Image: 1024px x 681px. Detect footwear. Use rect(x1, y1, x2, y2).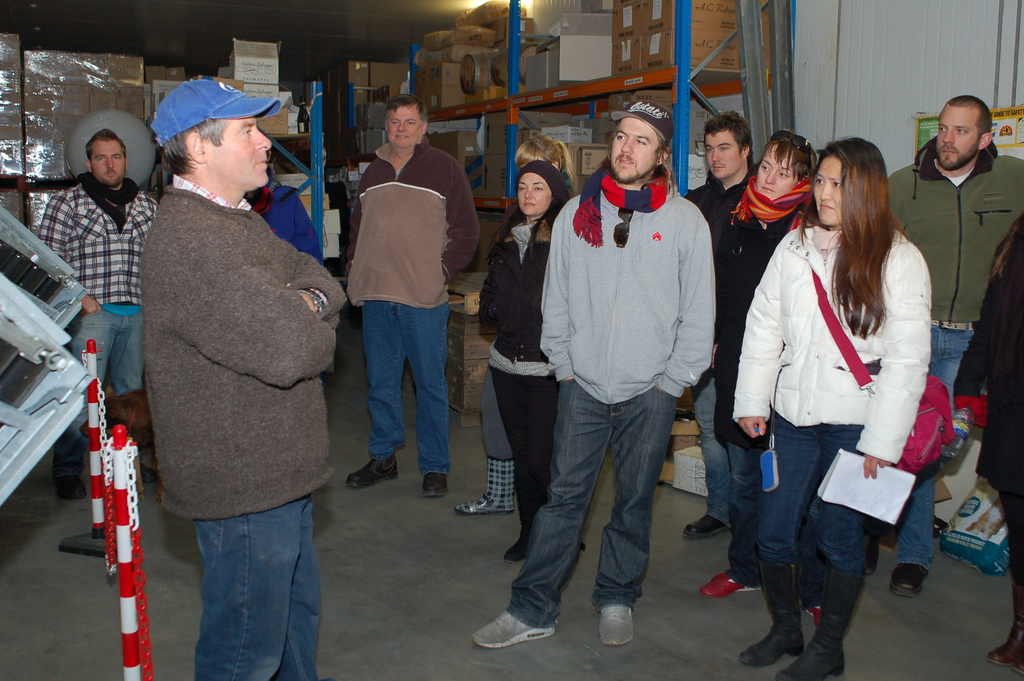
rect(593, 603, 637, 640).
